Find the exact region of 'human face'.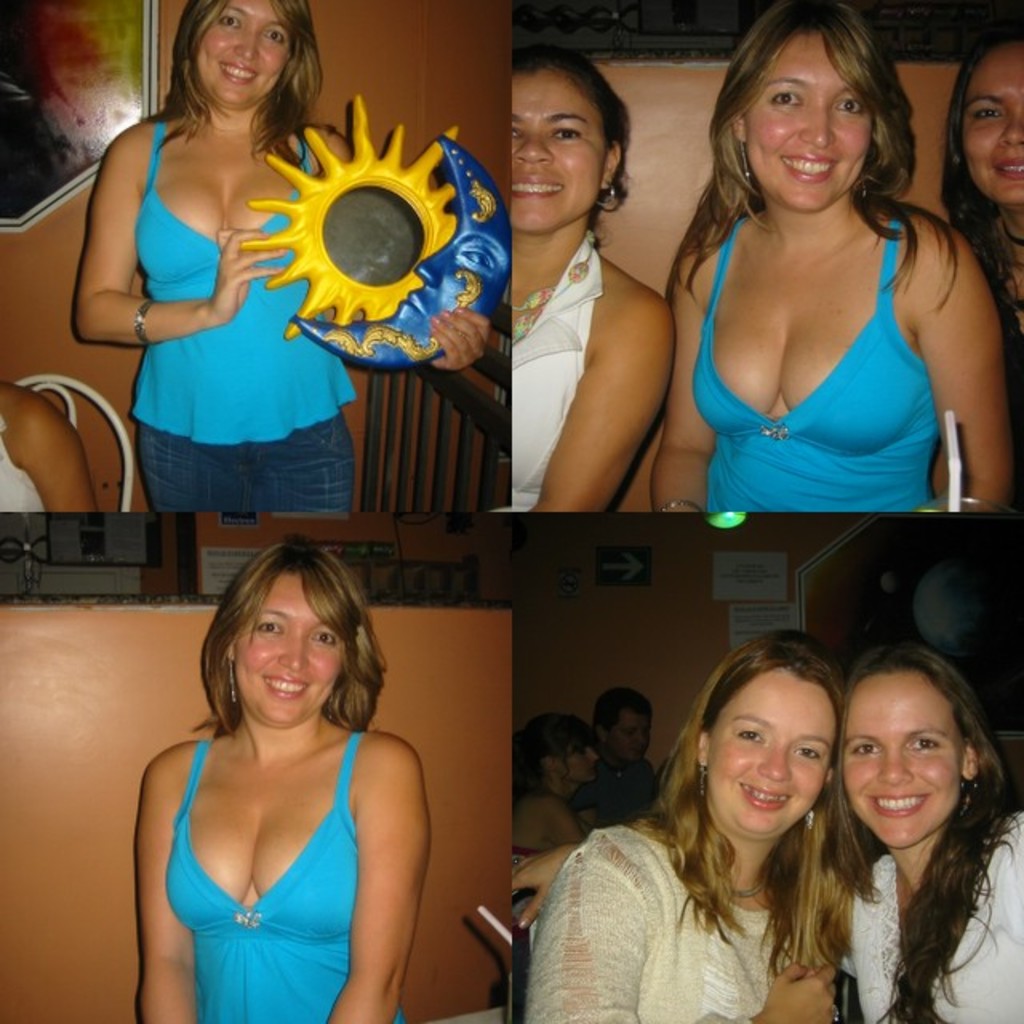
Exact region: select_region(507, 74, 605, 235).
